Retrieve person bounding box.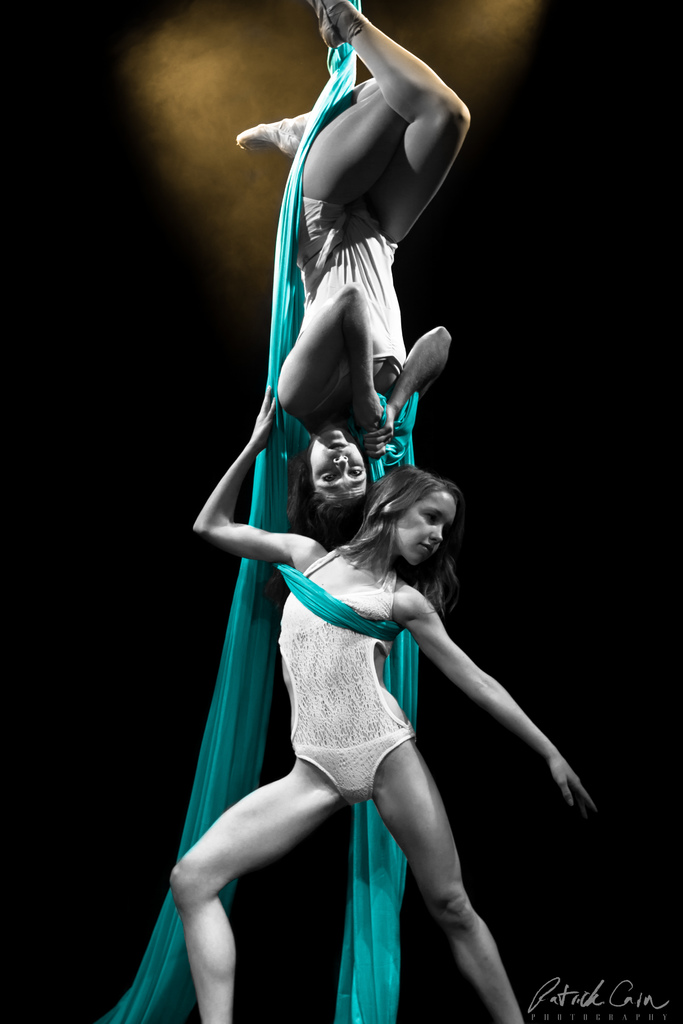
Bounding box: BBox(233, 0, 471, 554).
